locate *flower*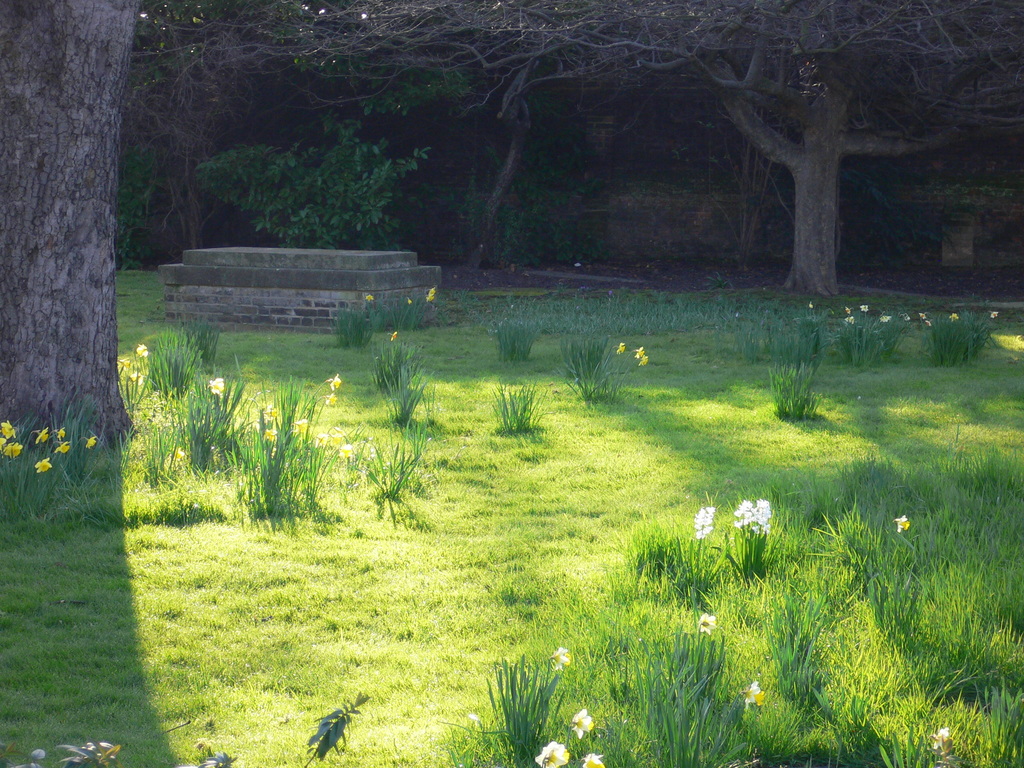
x1=862, y1=305, x2=869, y2=312
